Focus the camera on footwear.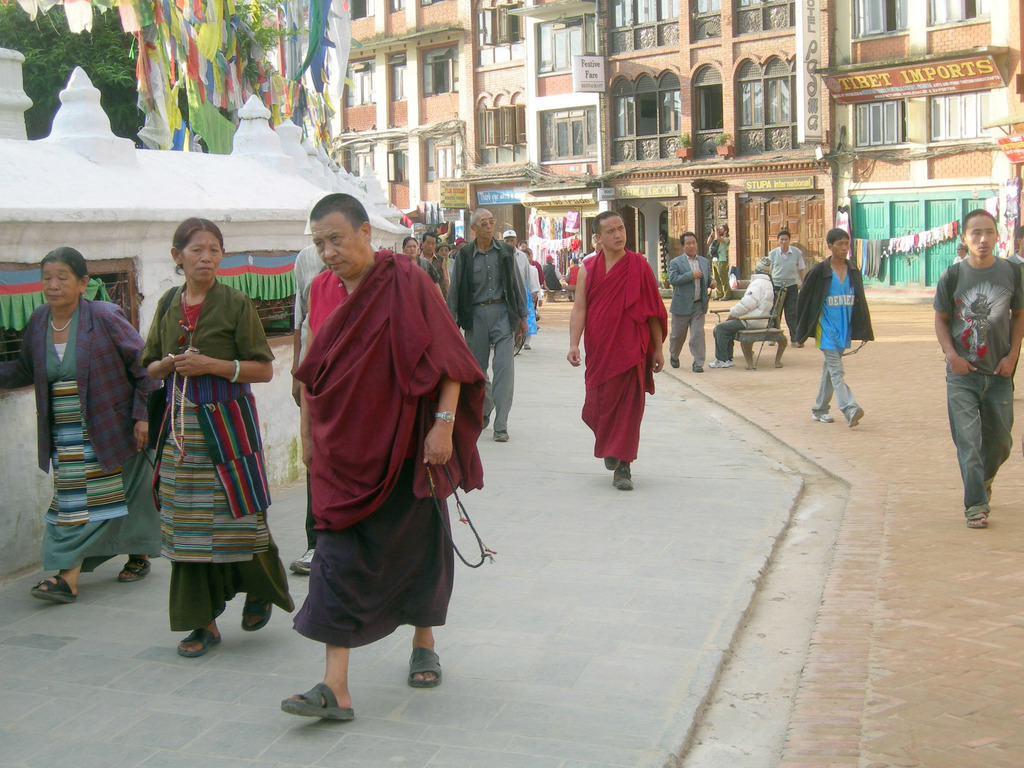
Focus region: box=[671, 359, 679, 367].
